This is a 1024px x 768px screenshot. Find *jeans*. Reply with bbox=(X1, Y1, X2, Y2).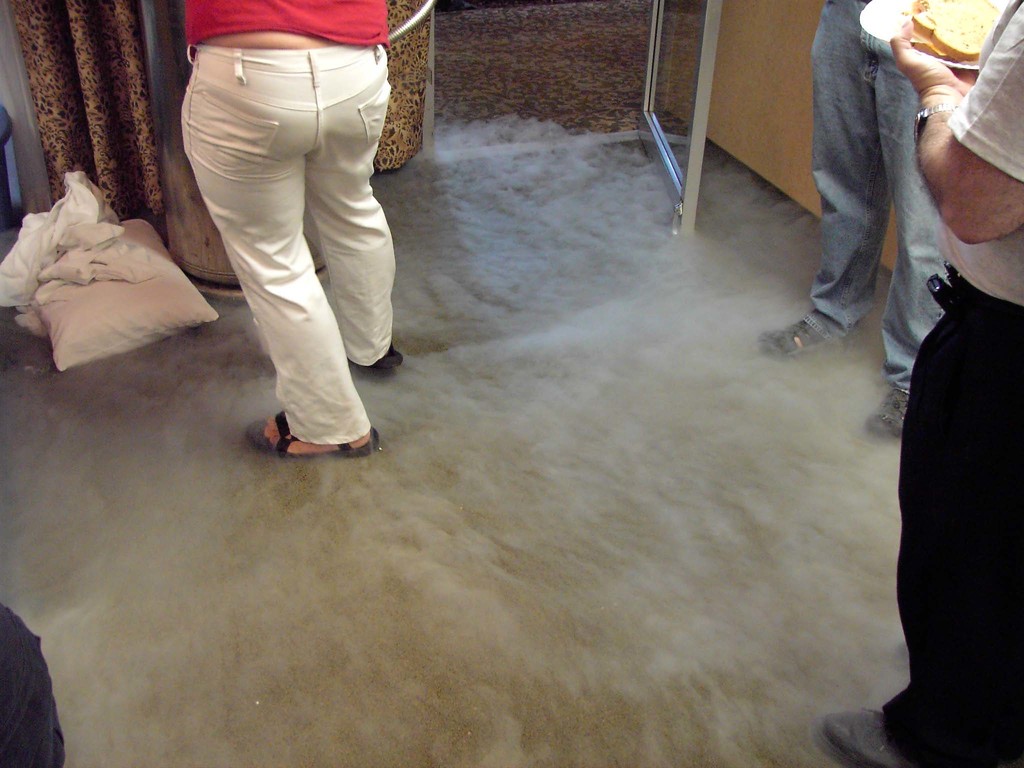
bbox=(817, 27, 954, 376).
